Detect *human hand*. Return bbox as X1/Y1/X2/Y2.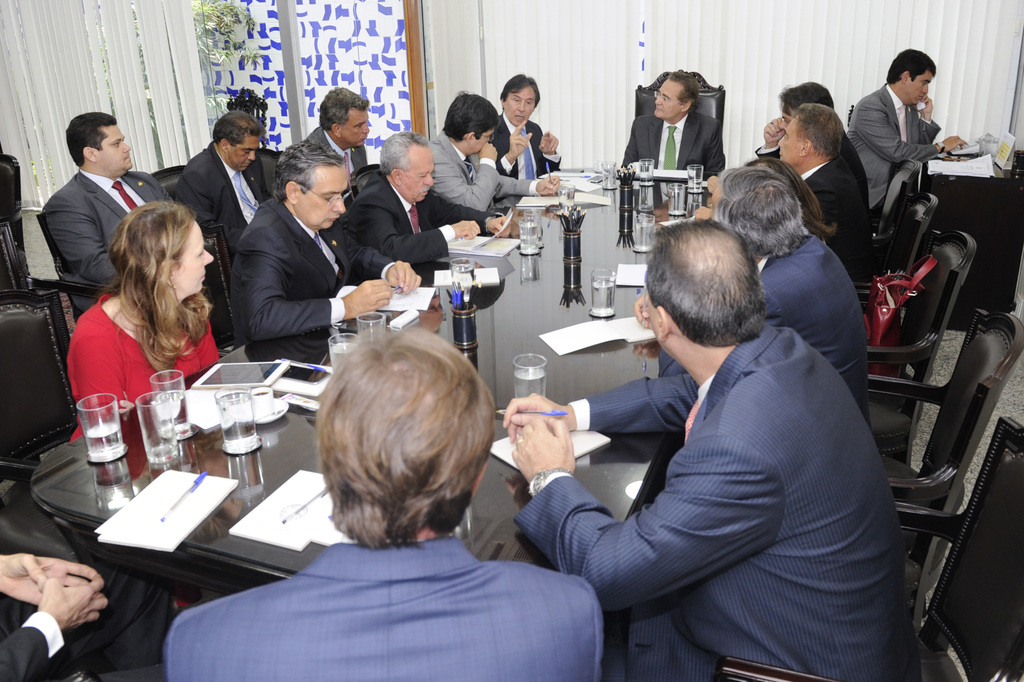
384/258/424/298.
